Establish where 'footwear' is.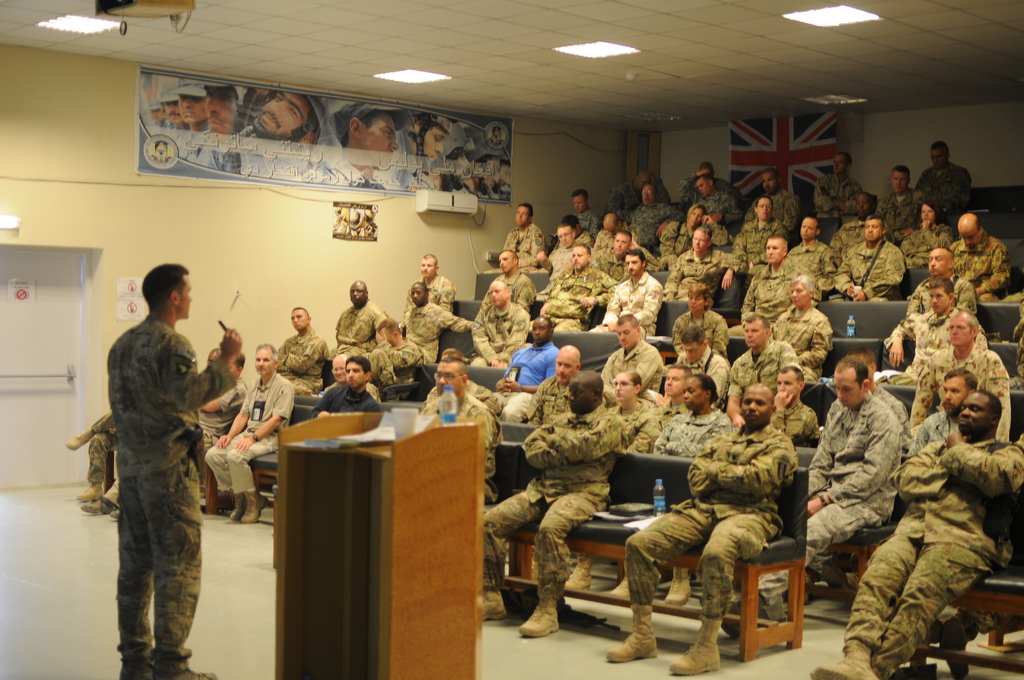
Established at Rect(150, 660, 219, 679).
